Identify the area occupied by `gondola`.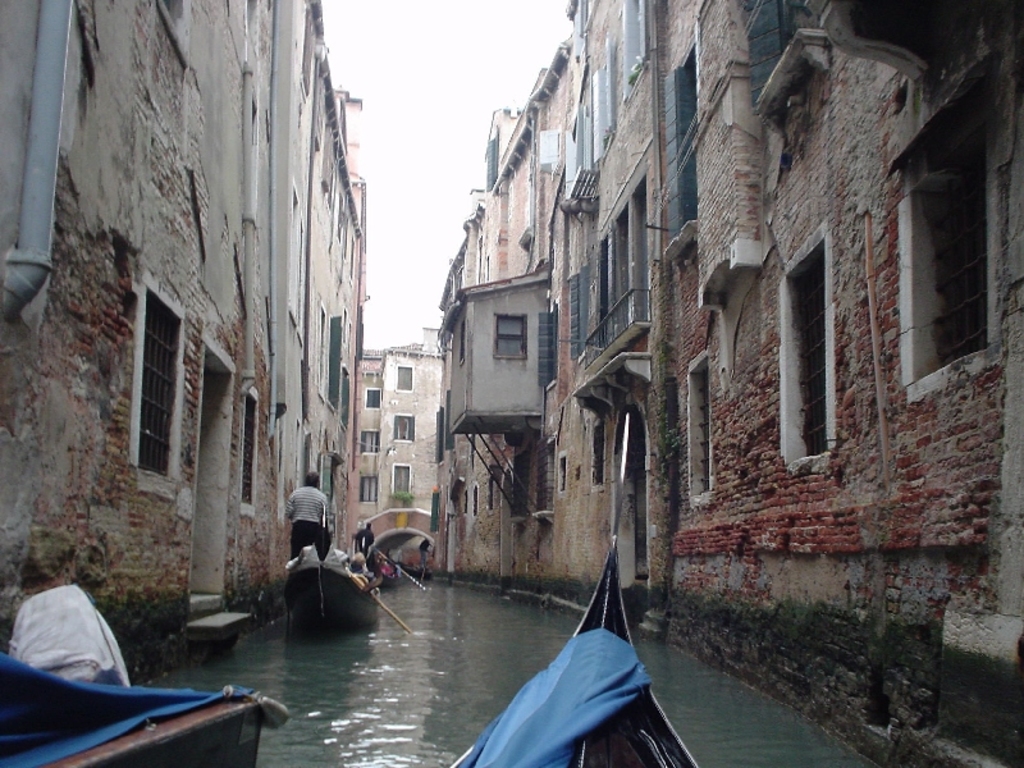
Area: x1=467, y1=521, x2=709, y2=767.
